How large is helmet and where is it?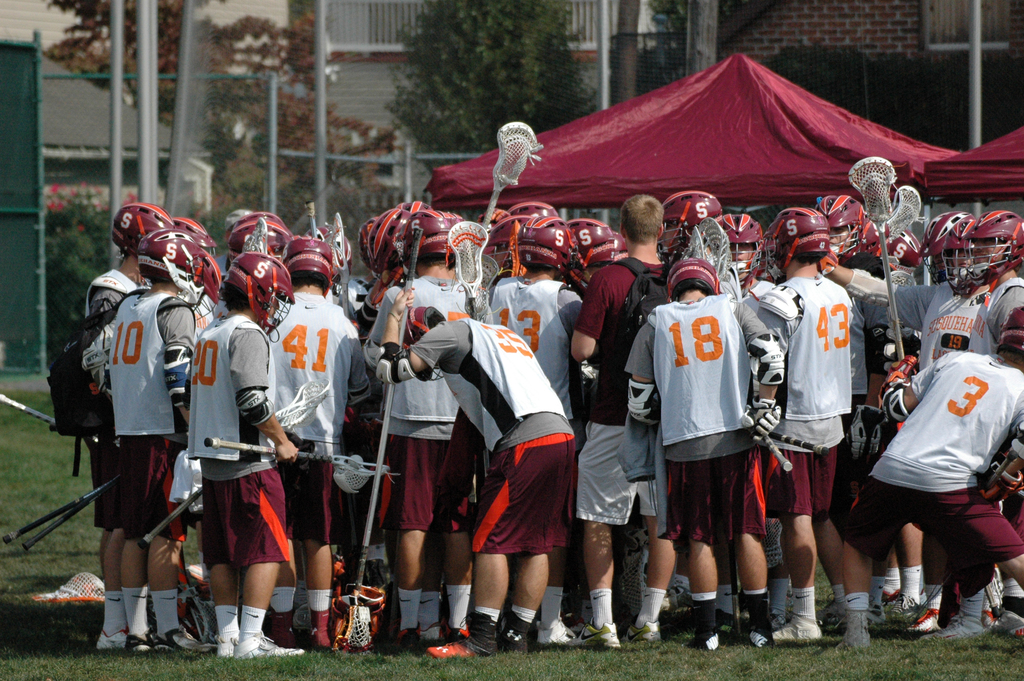
Bounding box: (x1=910, y1=212, x2=978, y2=286).
